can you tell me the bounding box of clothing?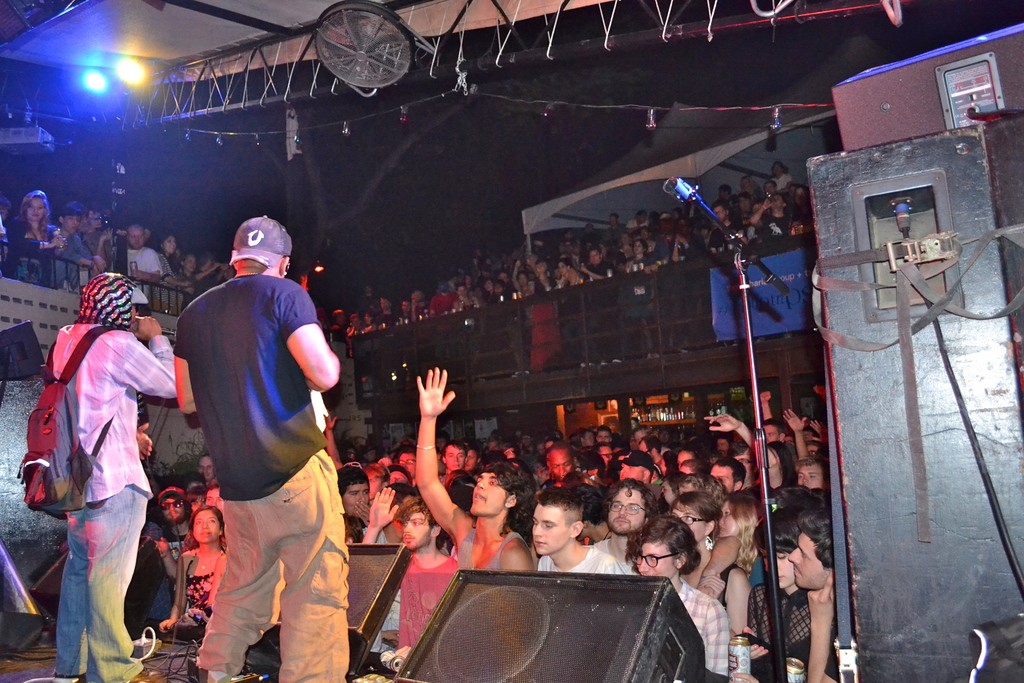
(x1=161, y1=229, x2=342, y2=651).
